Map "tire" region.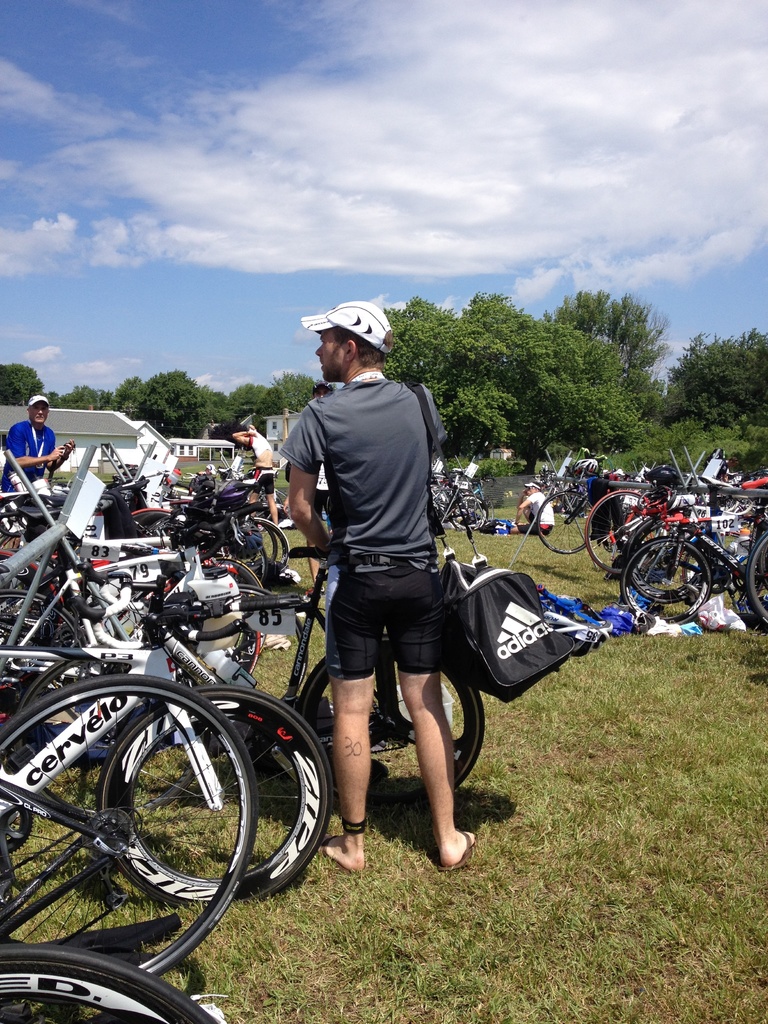
Mapped to box=[99, 684, 328, 902].
